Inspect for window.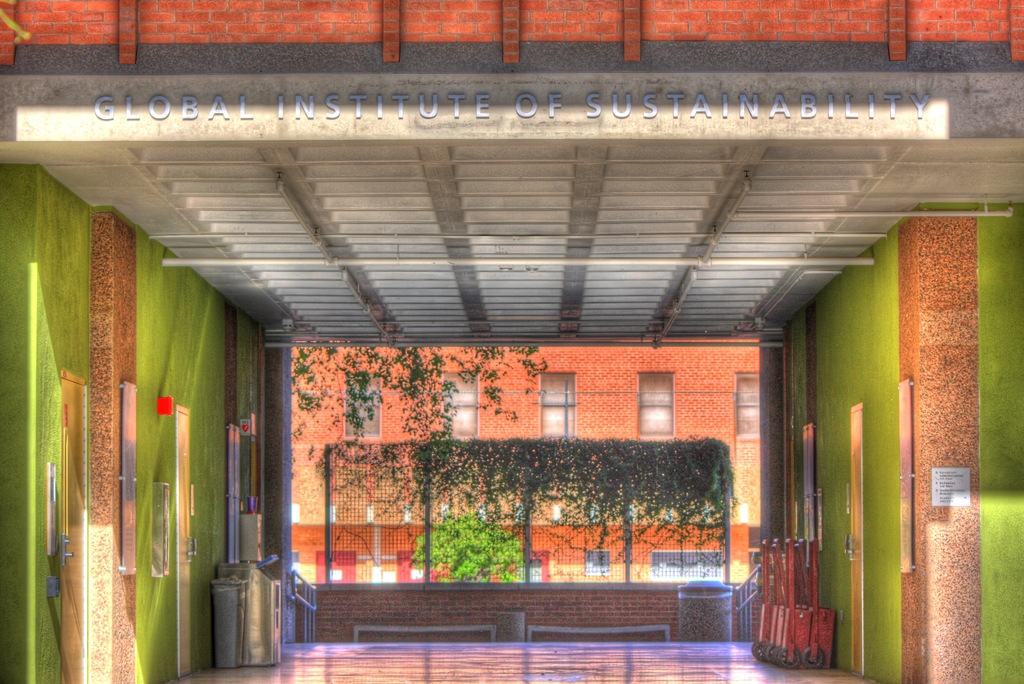
Inspection: <bbox>335, 364, 389, 451</bbox>.
